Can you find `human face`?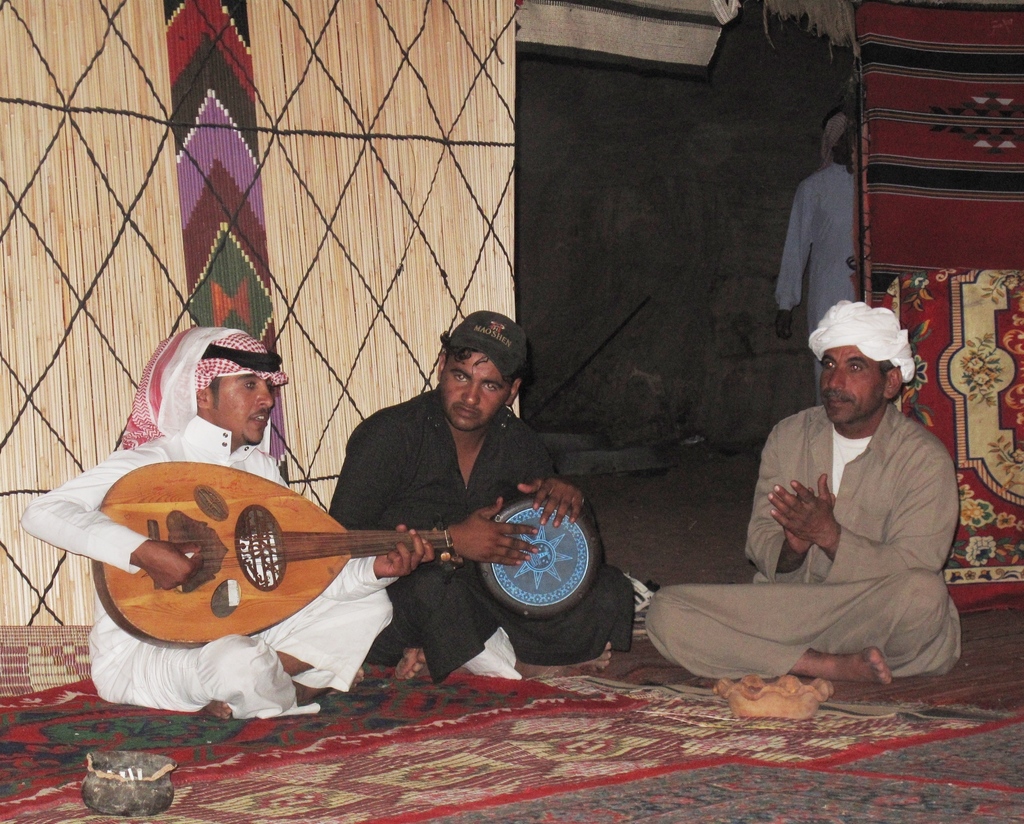
Yes, bounding box: left=441, top=353, right=510, bottom=432.
